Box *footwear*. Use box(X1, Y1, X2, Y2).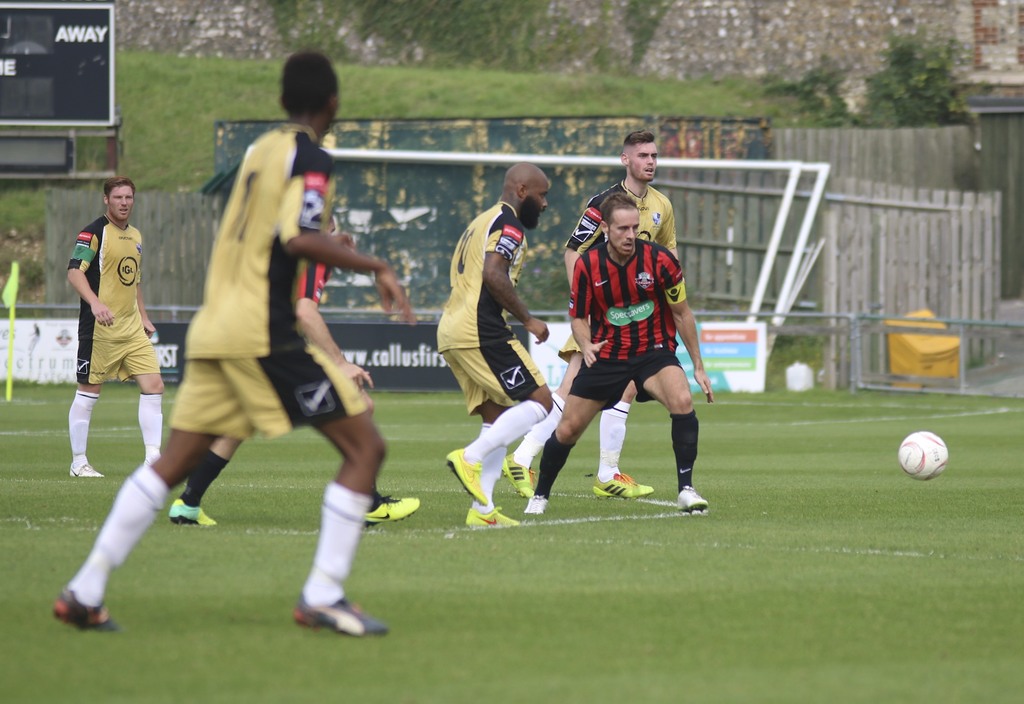
box(473, 499, 512, 535).
